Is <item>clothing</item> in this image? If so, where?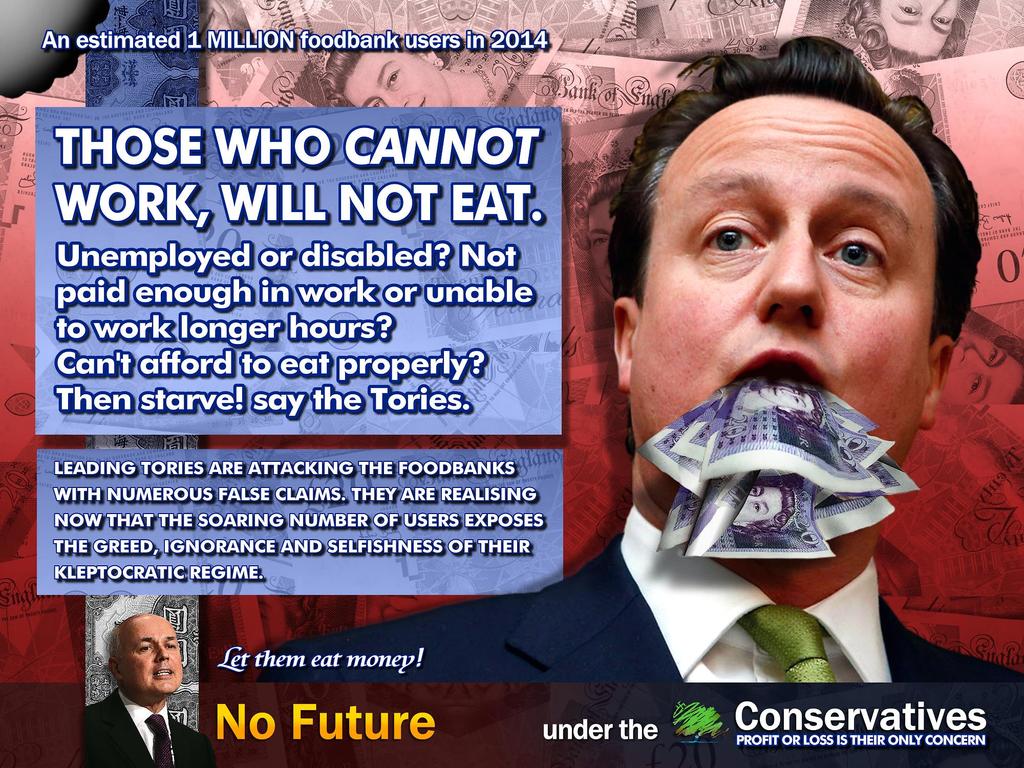
Yes, at <bbox>83, 684, 209, 767</bbox>.
